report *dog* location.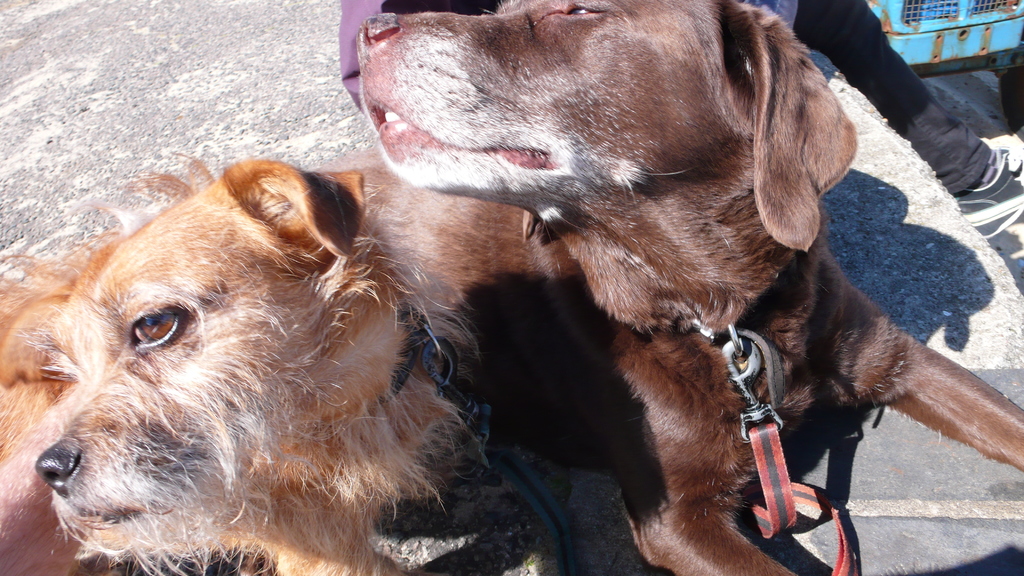
Report: box=[0, 145, 490, 575].
